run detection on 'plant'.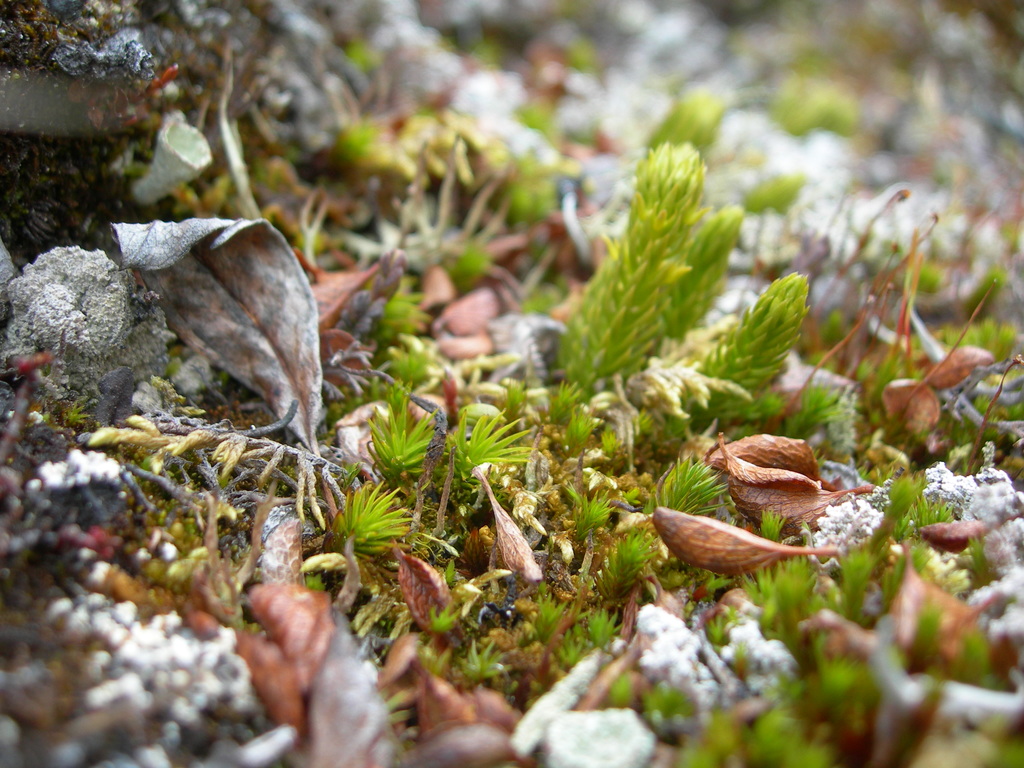
Result: {"left": 549, "top": 476, "right": 628, "bottom": 584}.
